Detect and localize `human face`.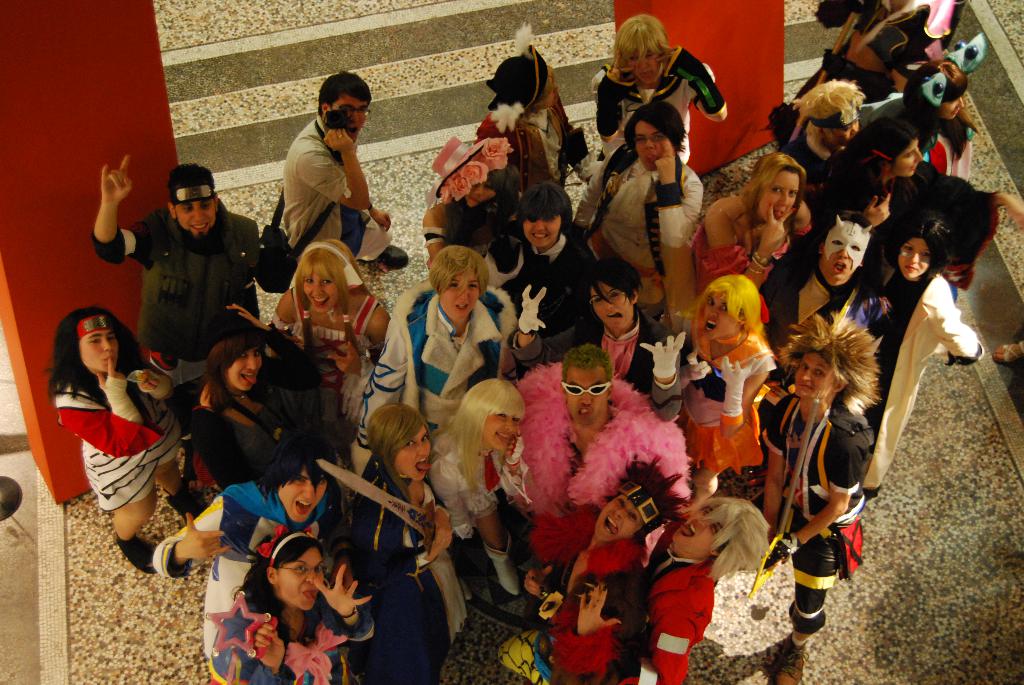
Localized at [left=897, top=240, right=933, bottom=276].
